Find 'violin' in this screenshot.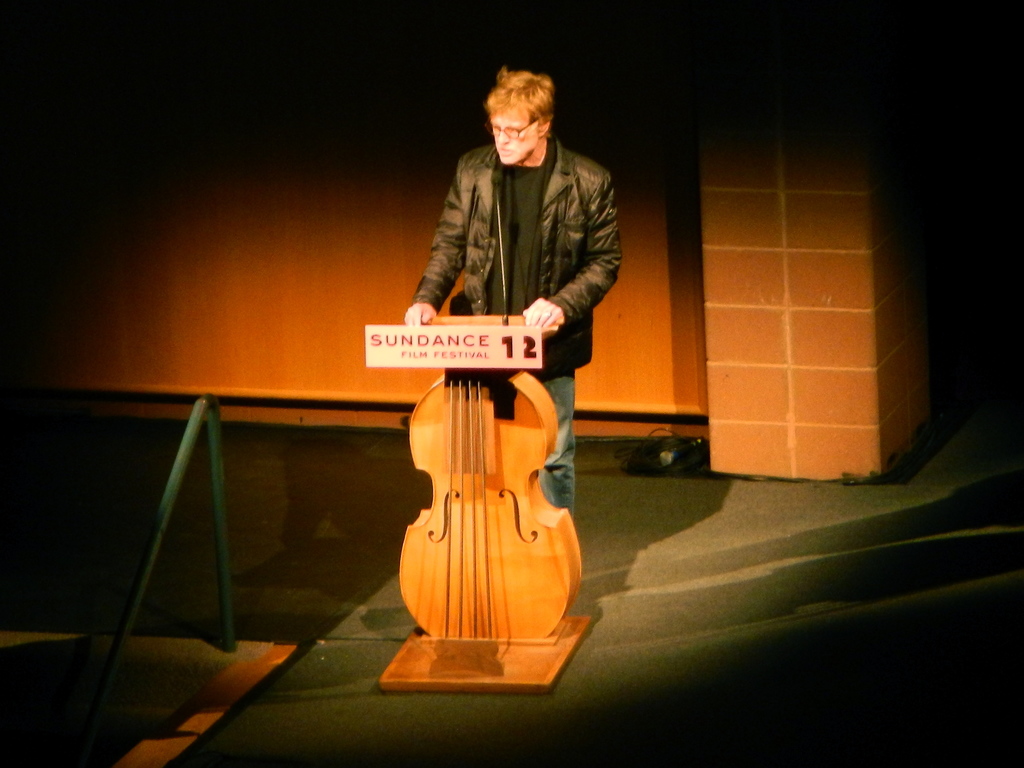
The bounding box for 'violin' is <region>396, 363, 580, 651</region>.
